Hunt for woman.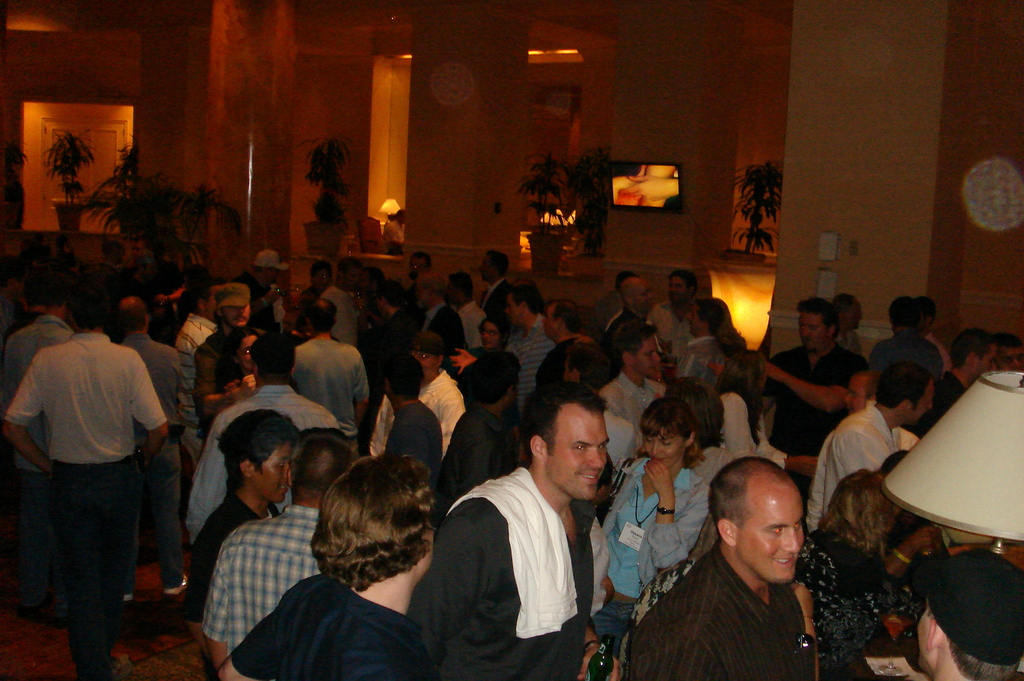
Hunted down at x1=709 y1=344 x2=833 y2=484.
